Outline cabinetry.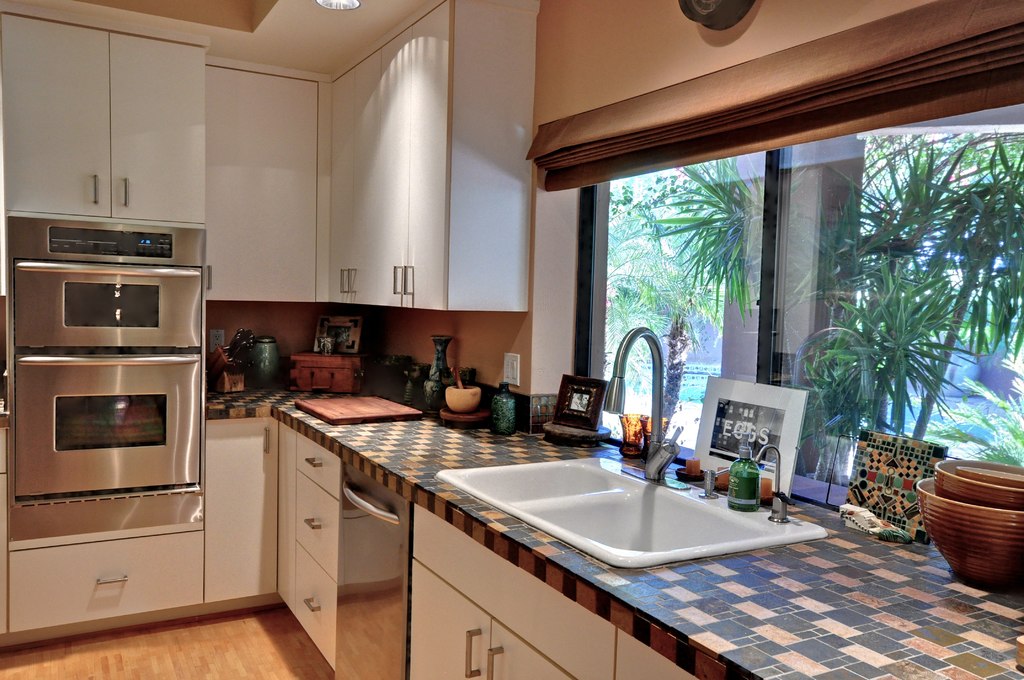
Outline: 326:40:415:306.
